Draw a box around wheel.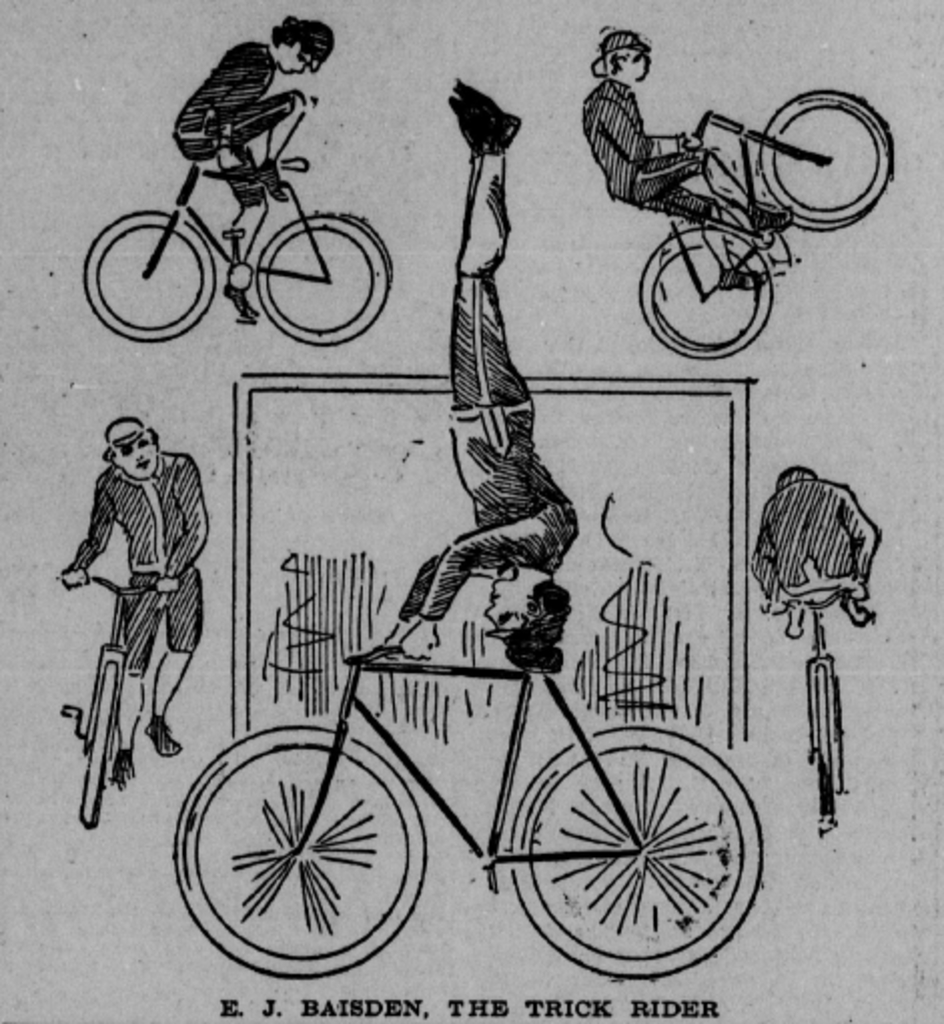
left=257, top=212, right=393, bottom=345.
